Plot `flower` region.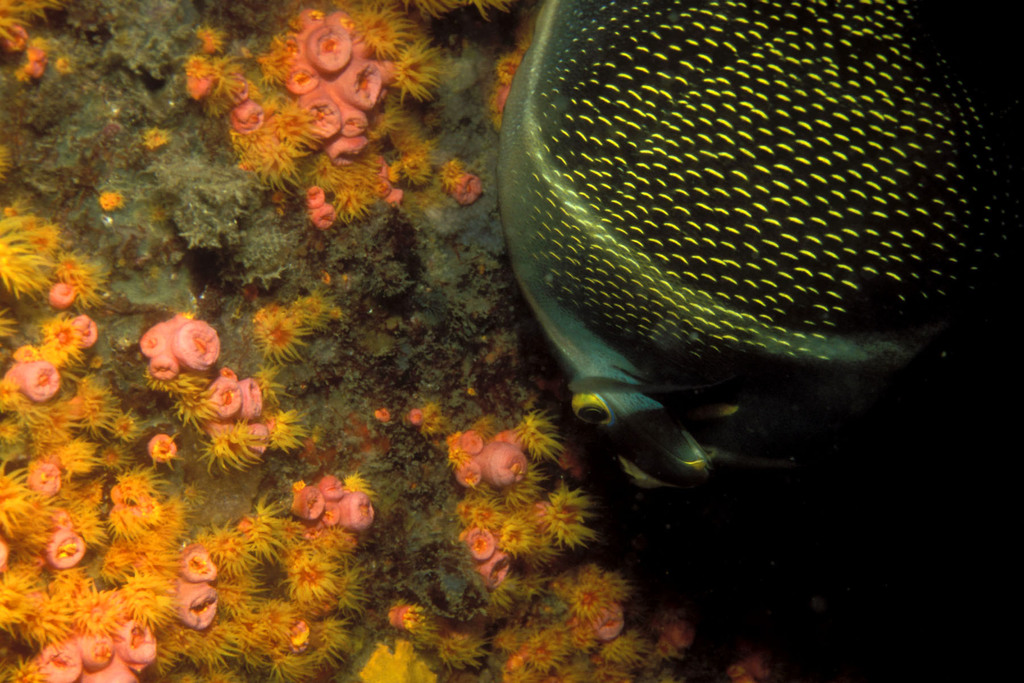
Plotted at bbox(314, 202, 337, 226).
